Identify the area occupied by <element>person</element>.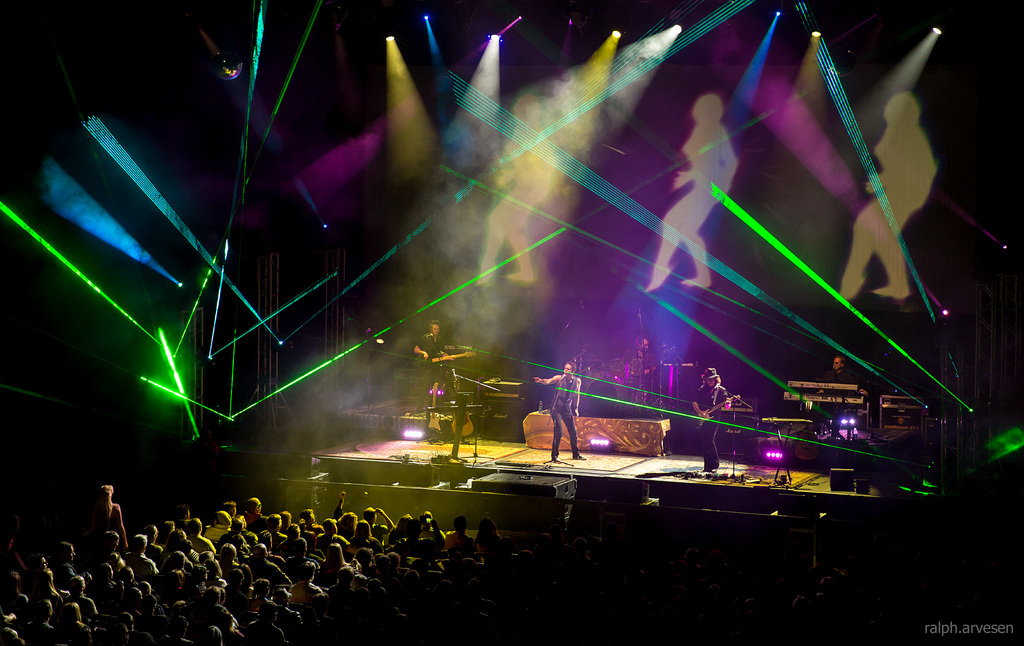
Area: <bbox>689, 364, 735, 471</bbox>.
